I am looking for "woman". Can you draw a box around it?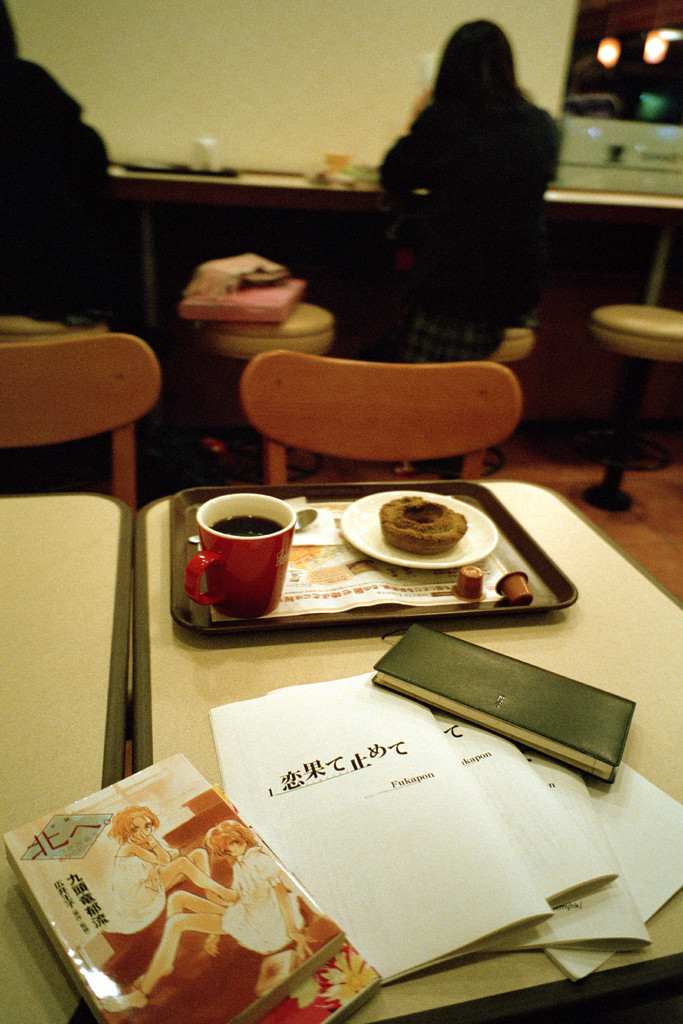
Sure, the bounding box is rect(356, 6, 563, 363).
